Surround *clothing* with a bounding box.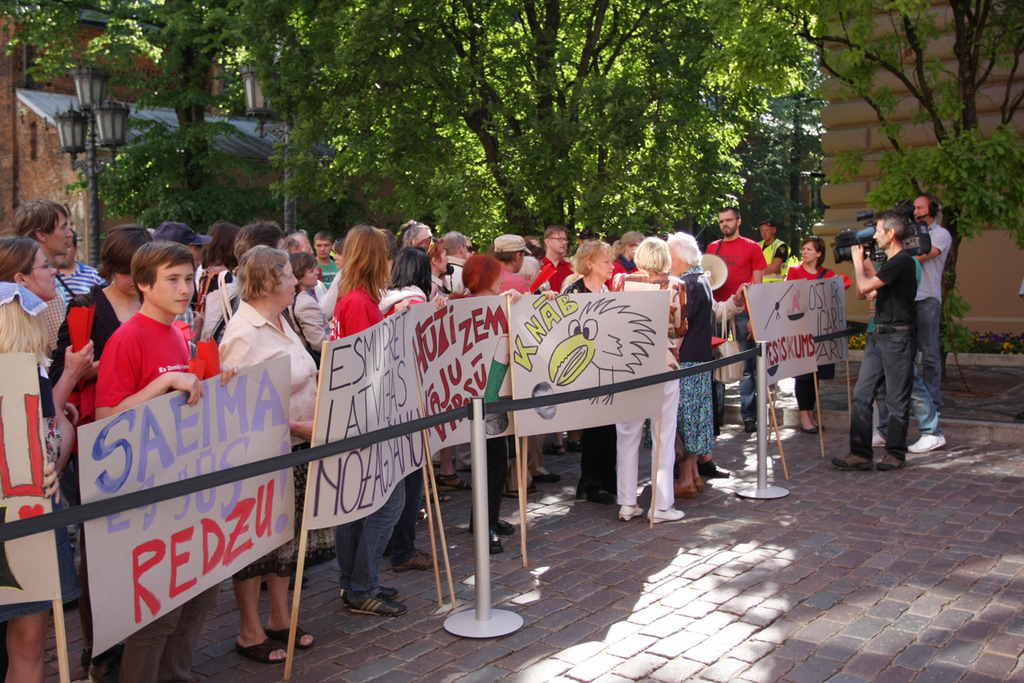
pyautogui.locateOnScreen(384, 281, 433, 567).
